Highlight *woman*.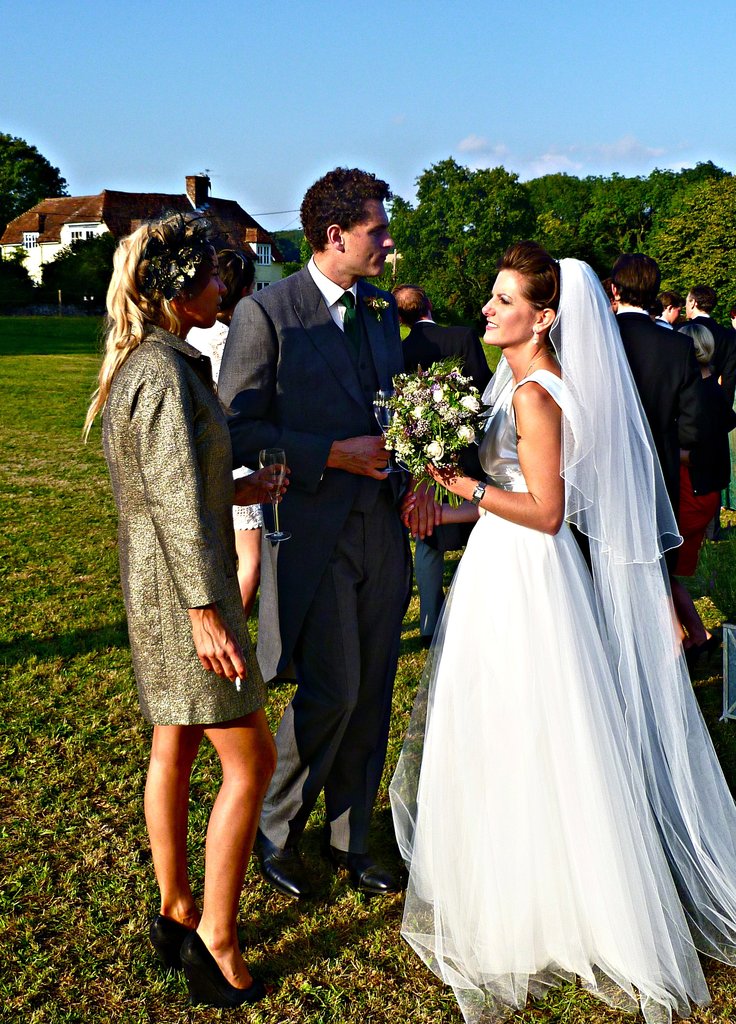
Highlighted region: pyautogui.locateOnScreen(372, 264, 730, 1023).
